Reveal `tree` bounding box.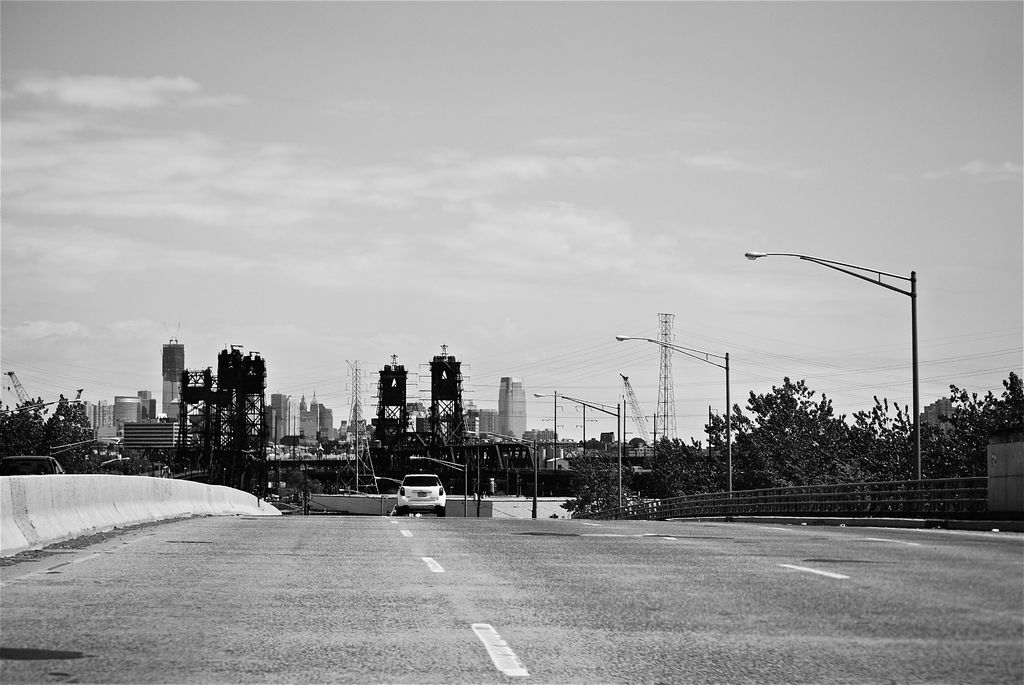
Revealed: 7 388 81 467.
